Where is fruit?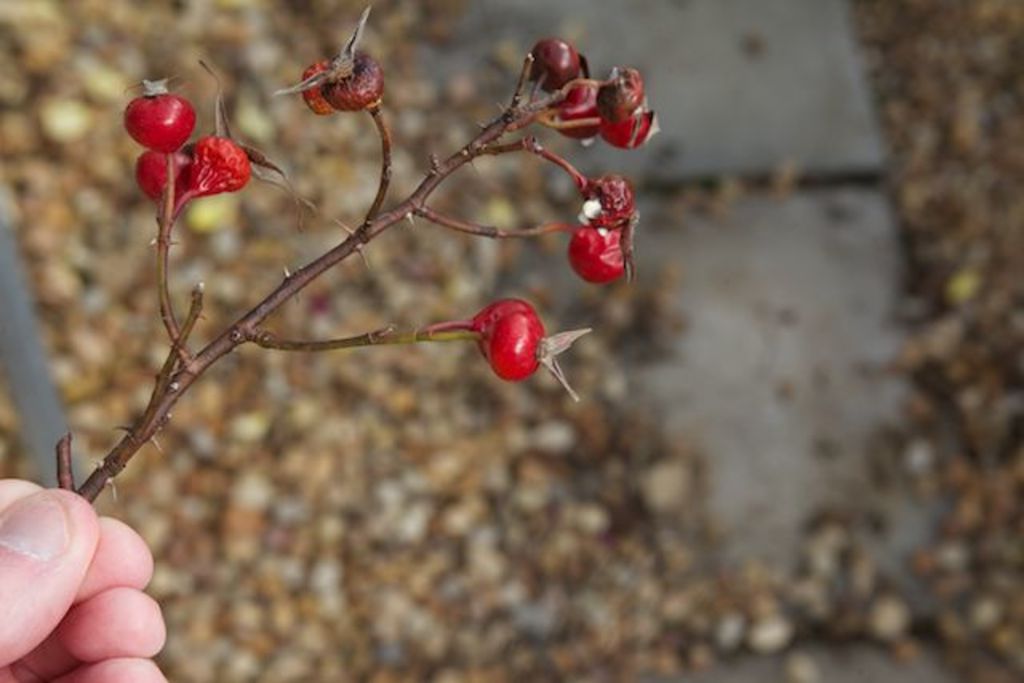
141,150,182,202.
